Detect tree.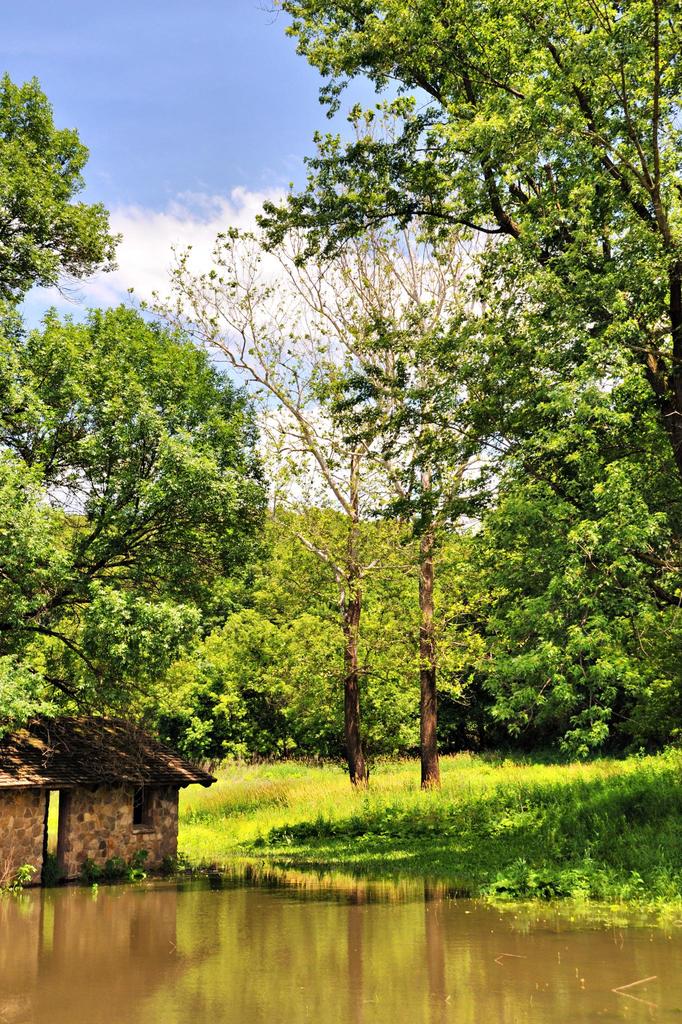
Detected at Rect(0, 292, 270, 764).
